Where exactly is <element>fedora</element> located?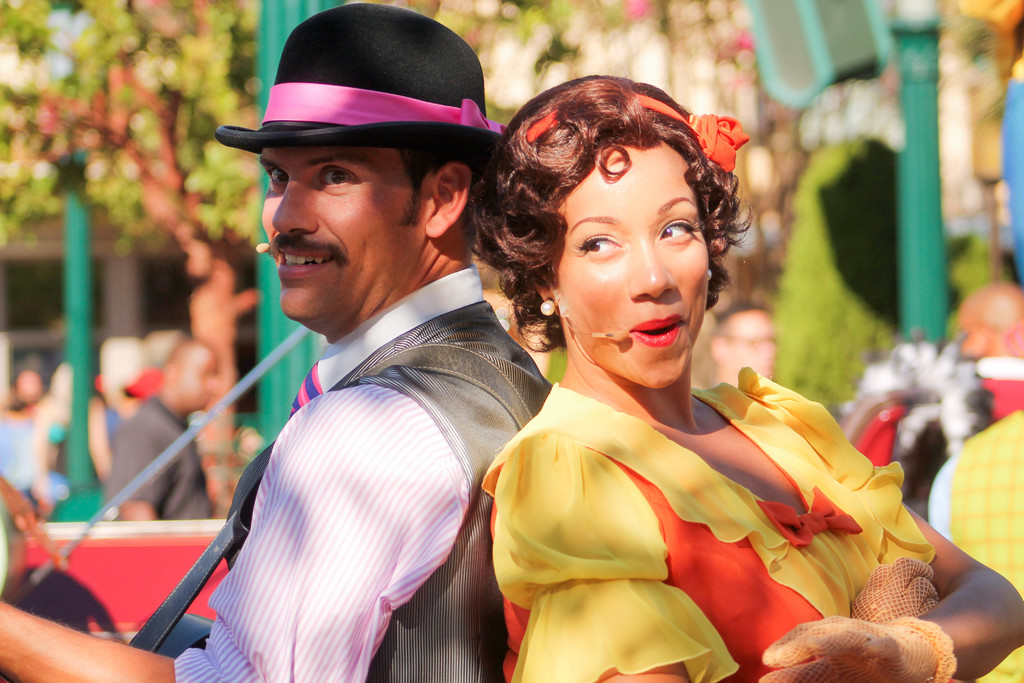
Its bounding box is detection(212, 0, 506, 147).
